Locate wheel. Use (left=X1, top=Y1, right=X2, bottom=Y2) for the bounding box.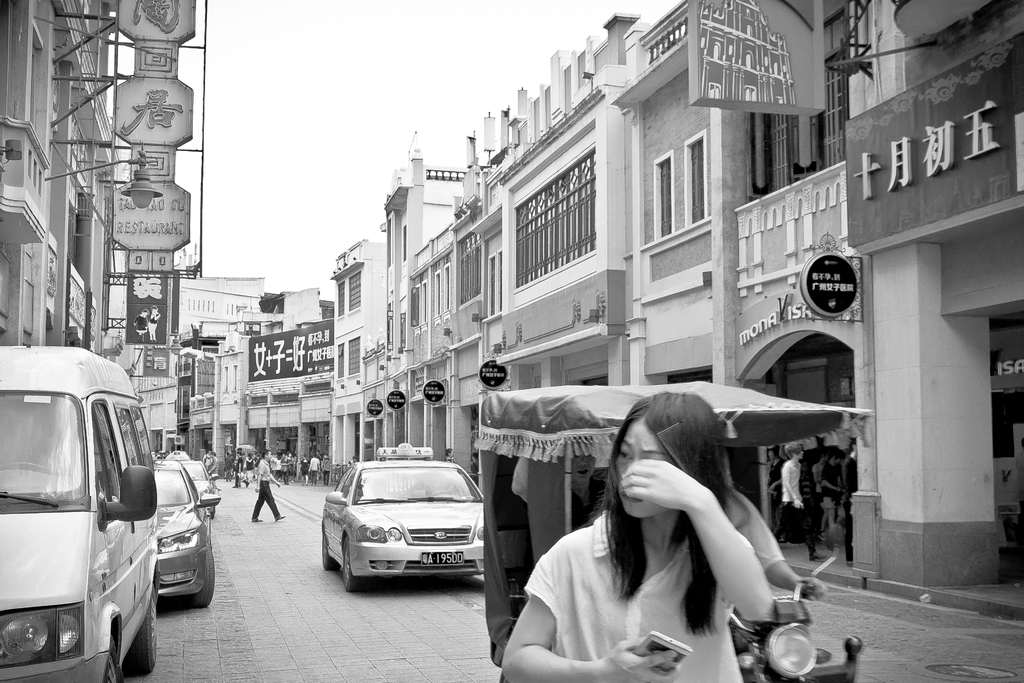
(left=322, top=533, right=335, bottom=571).
